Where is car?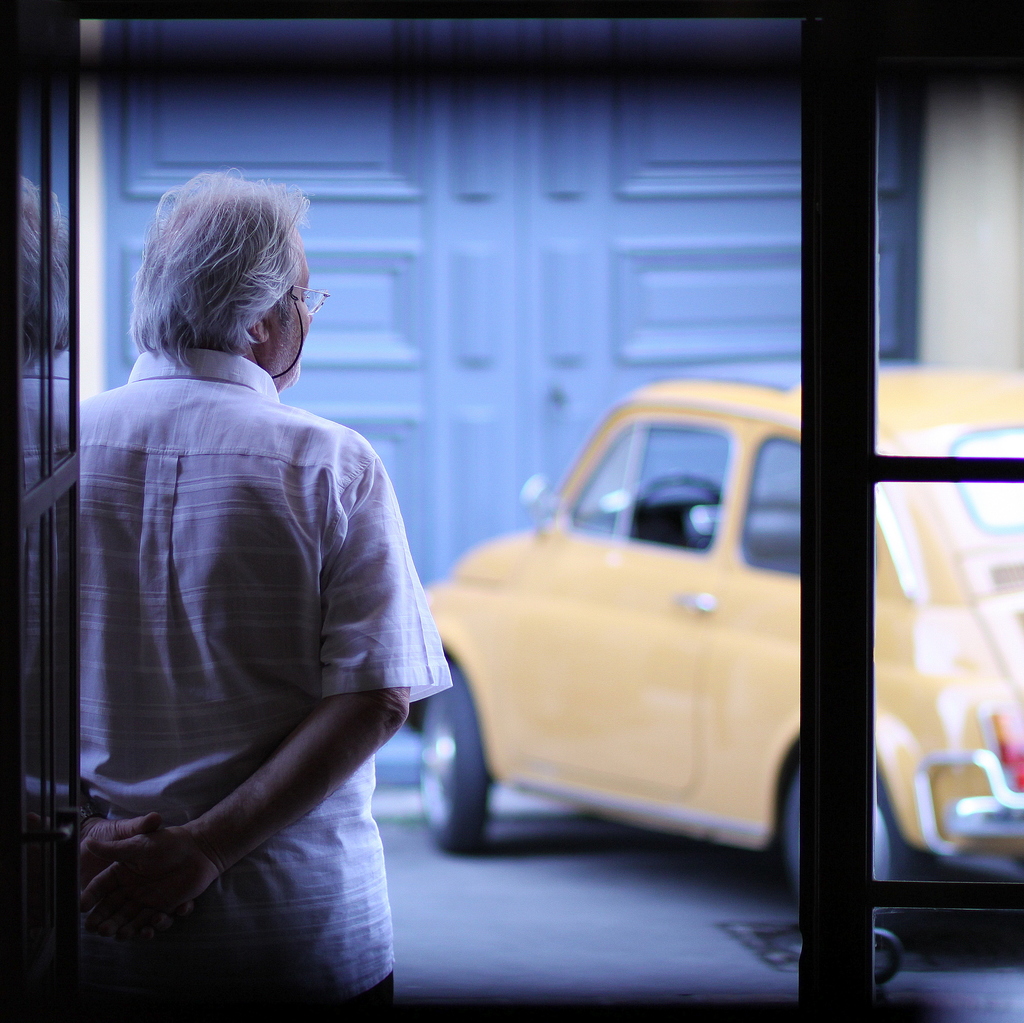
408,368,1023,919.
